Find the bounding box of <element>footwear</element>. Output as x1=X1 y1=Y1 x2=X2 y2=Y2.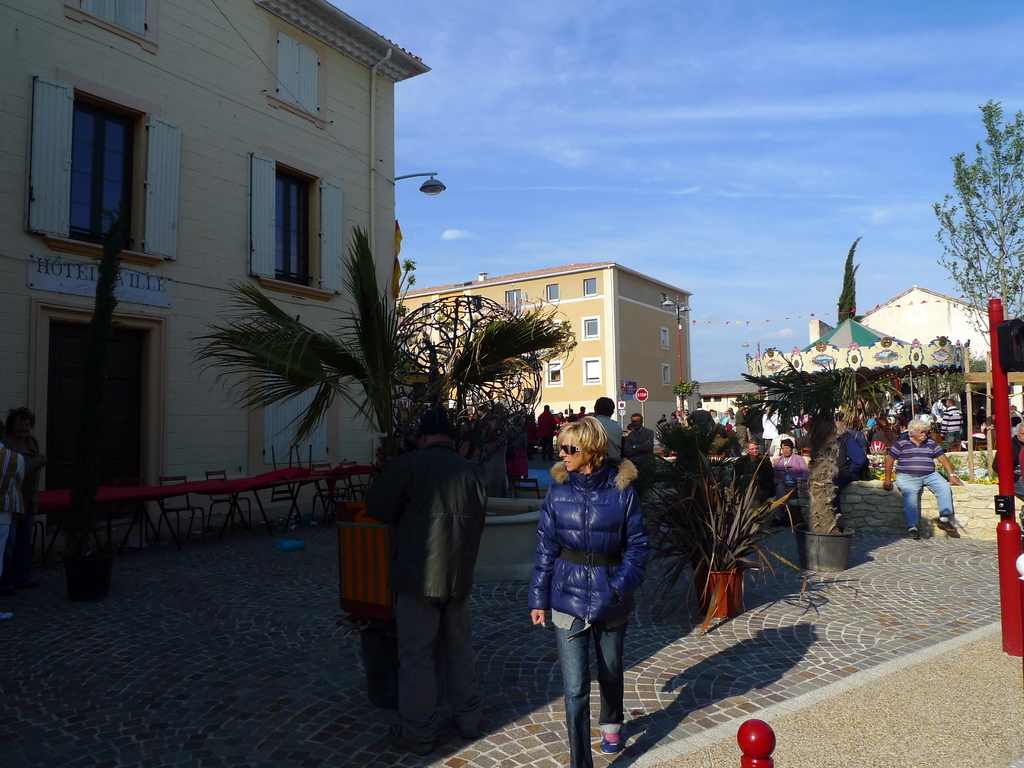
x1=605 y1=730 x2=625 y2=750.
